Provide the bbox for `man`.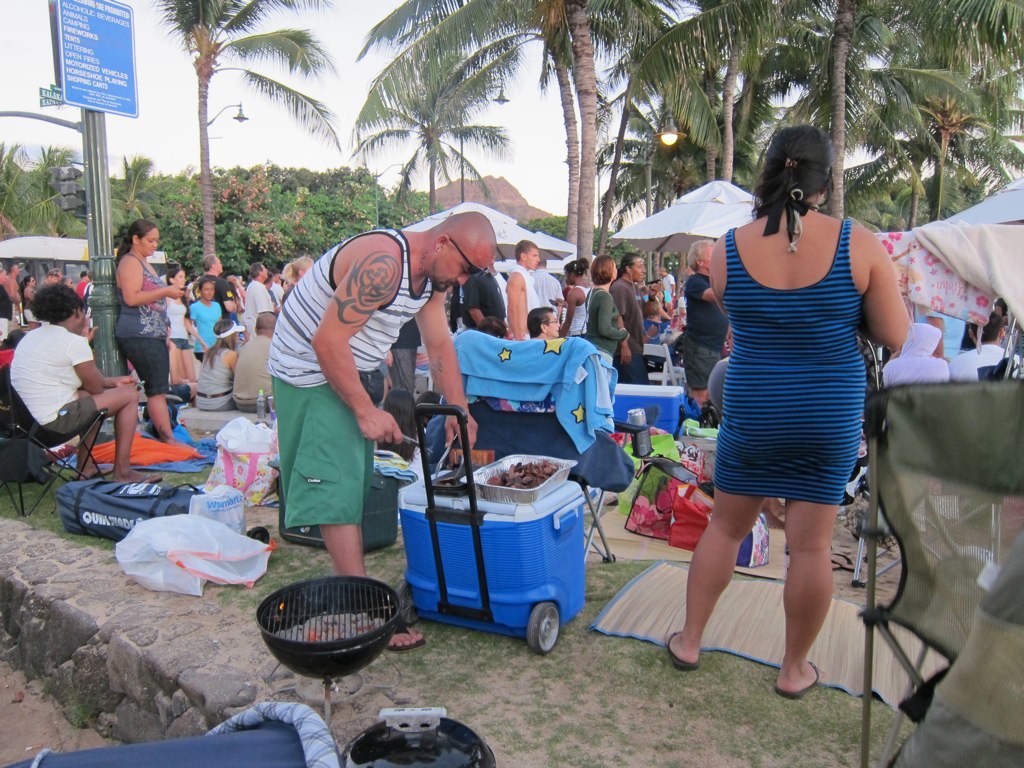
234,308,283,418.
